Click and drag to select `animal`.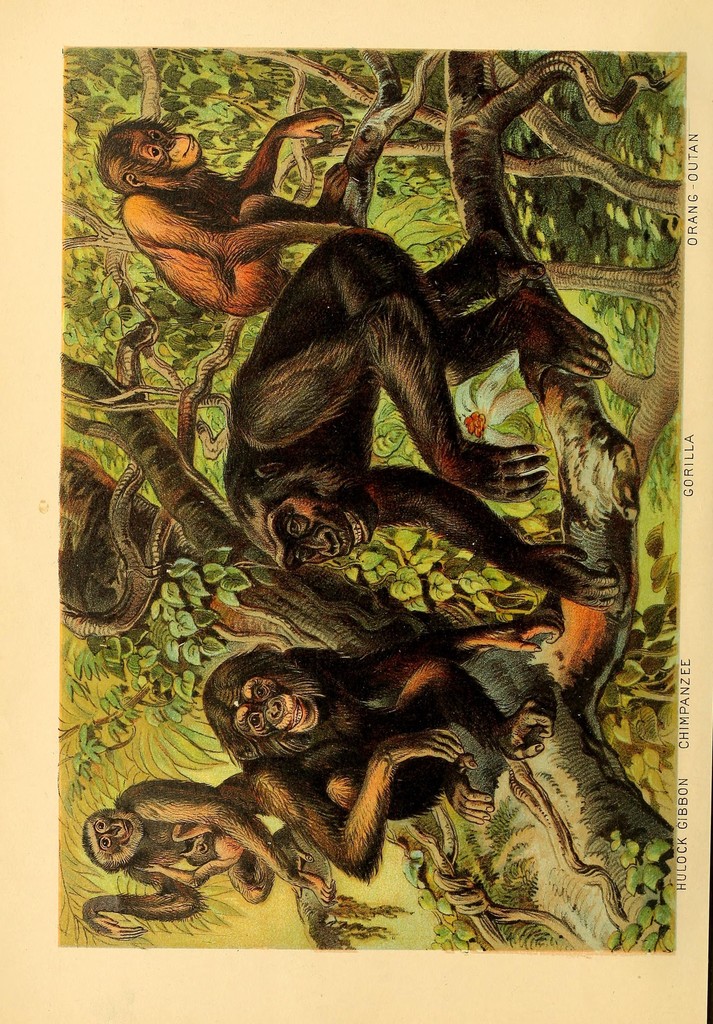
Selection: (209, 624, 566, 870).
